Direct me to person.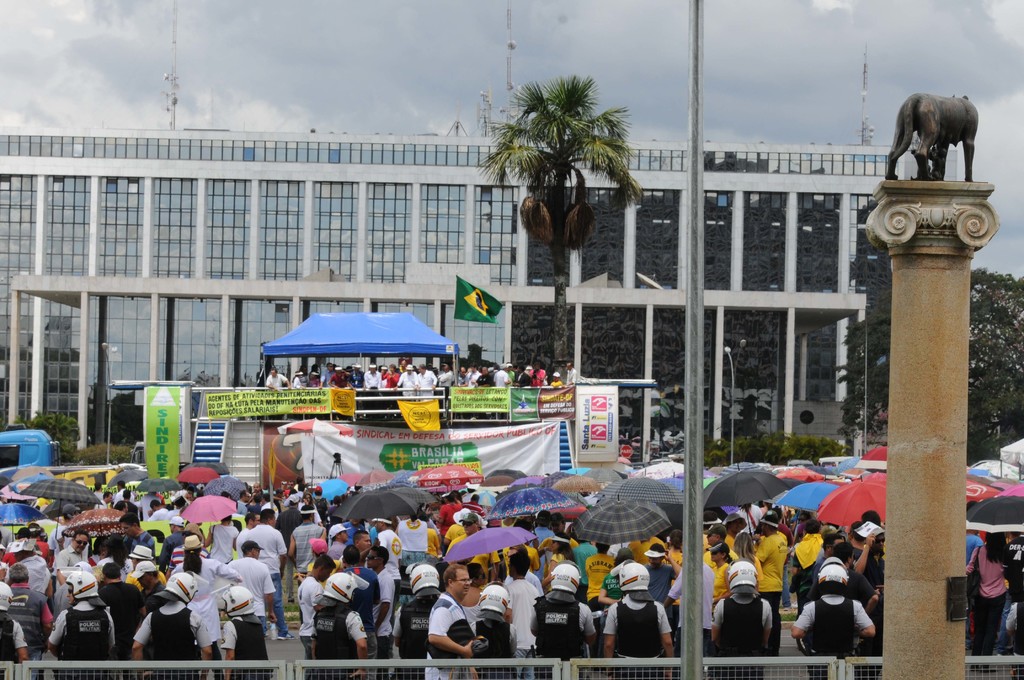
Direction: box=[351, 364, 365, 389].
